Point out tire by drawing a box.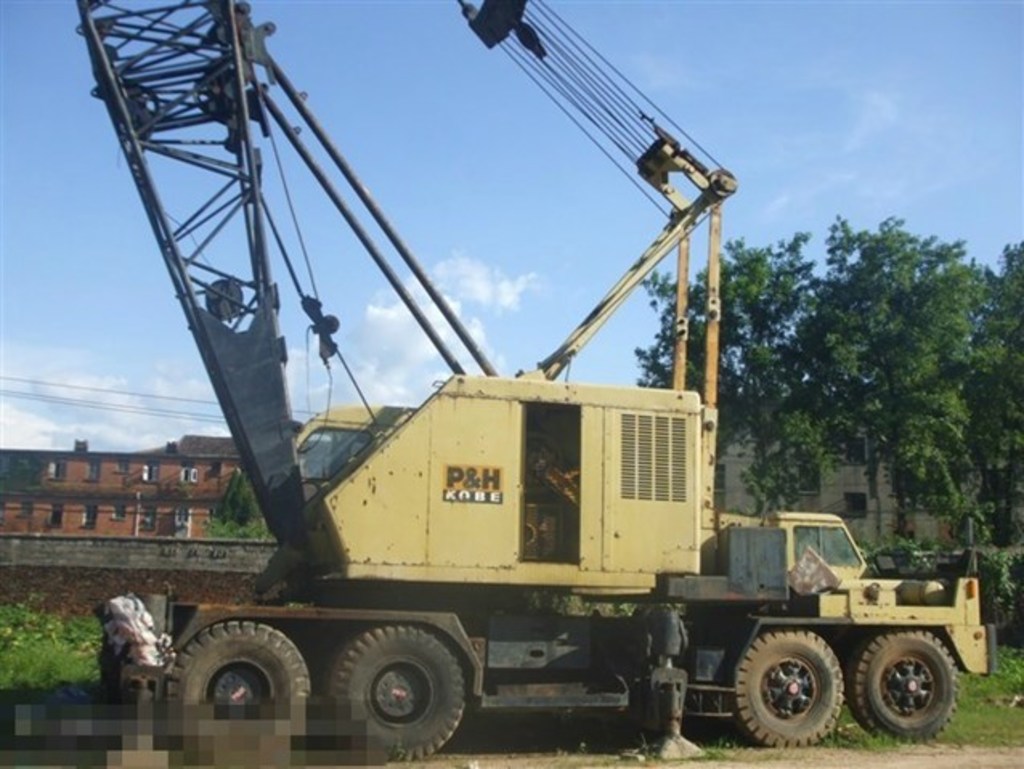
crop(327, 625, 465, 763).
